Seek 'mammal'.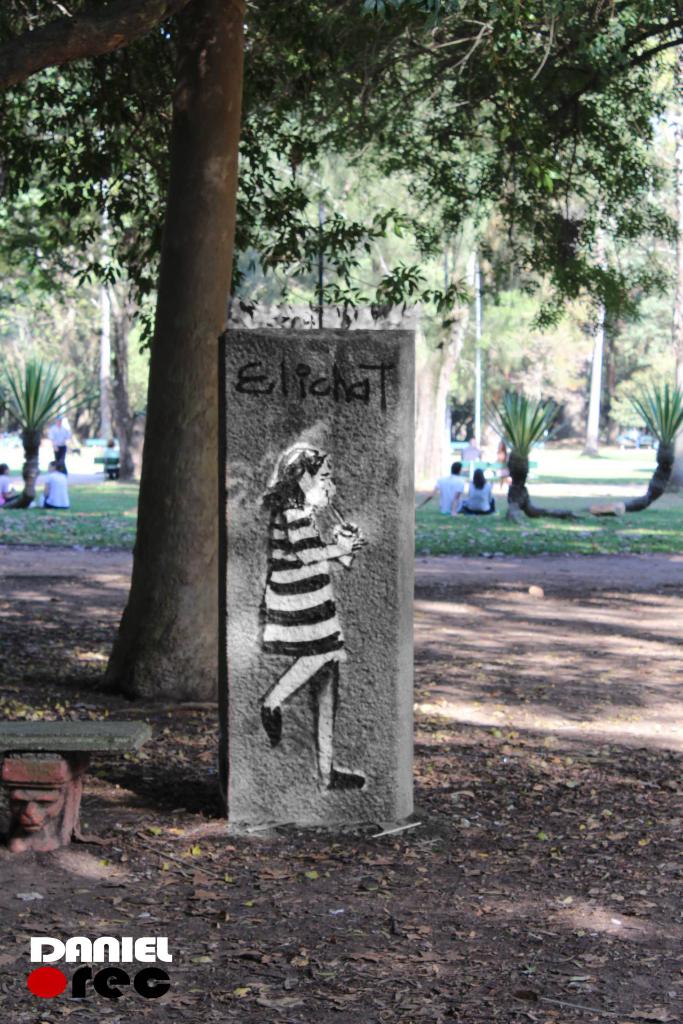
<box>458,438,482,467</box>.
